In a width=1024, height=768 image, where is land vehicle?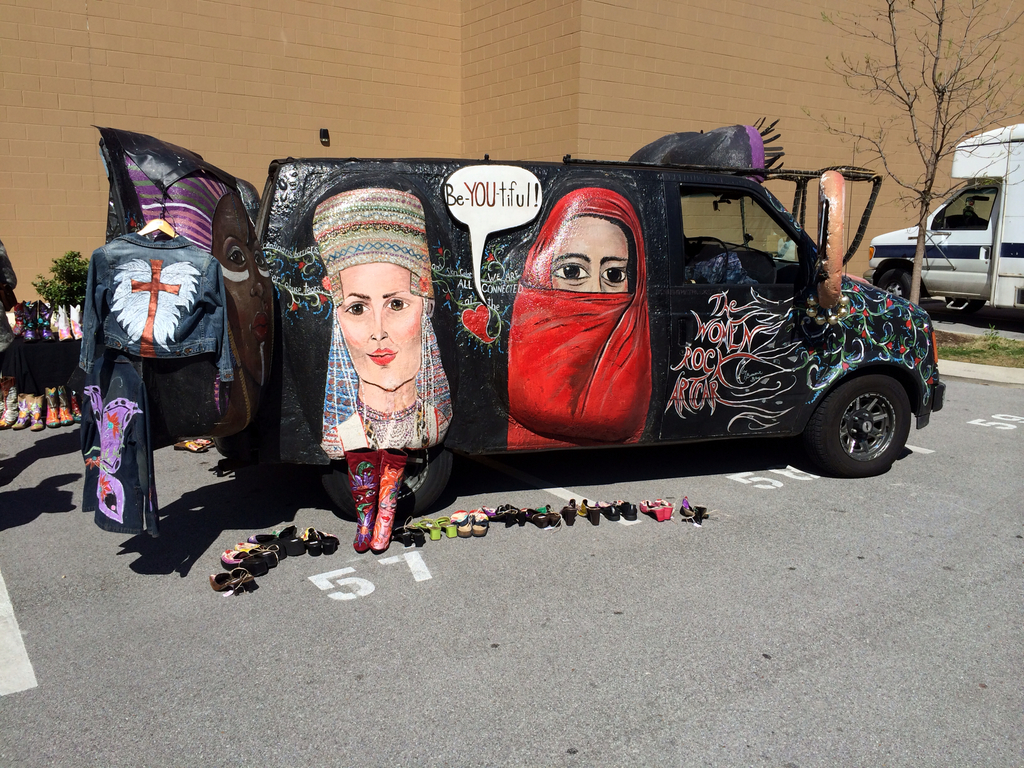
<bbox>221, 125, 961, 518</bbox>.
